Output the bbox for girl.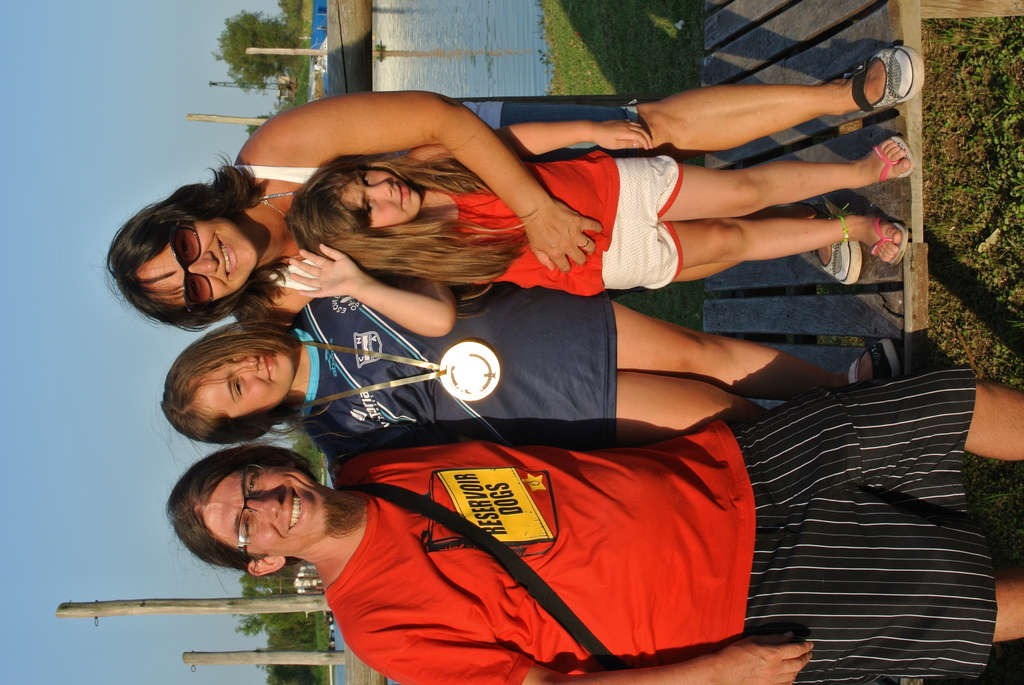
(156,278,849,446).
